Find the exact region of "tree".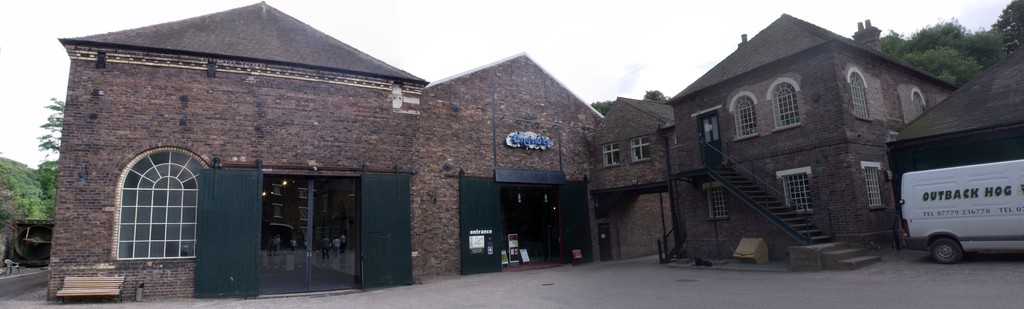
Exact region: [x1=899, y1=17, x2=1014, y2=74].
